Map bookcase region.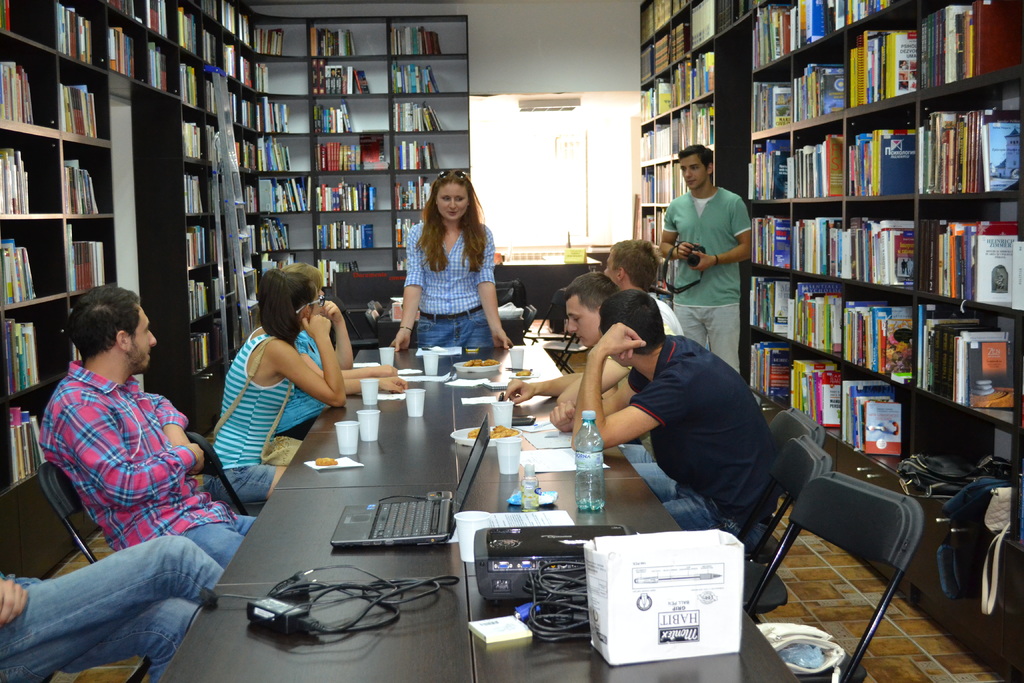
Mapped to x1=632 y1=0 x2=1023 y2=682.
